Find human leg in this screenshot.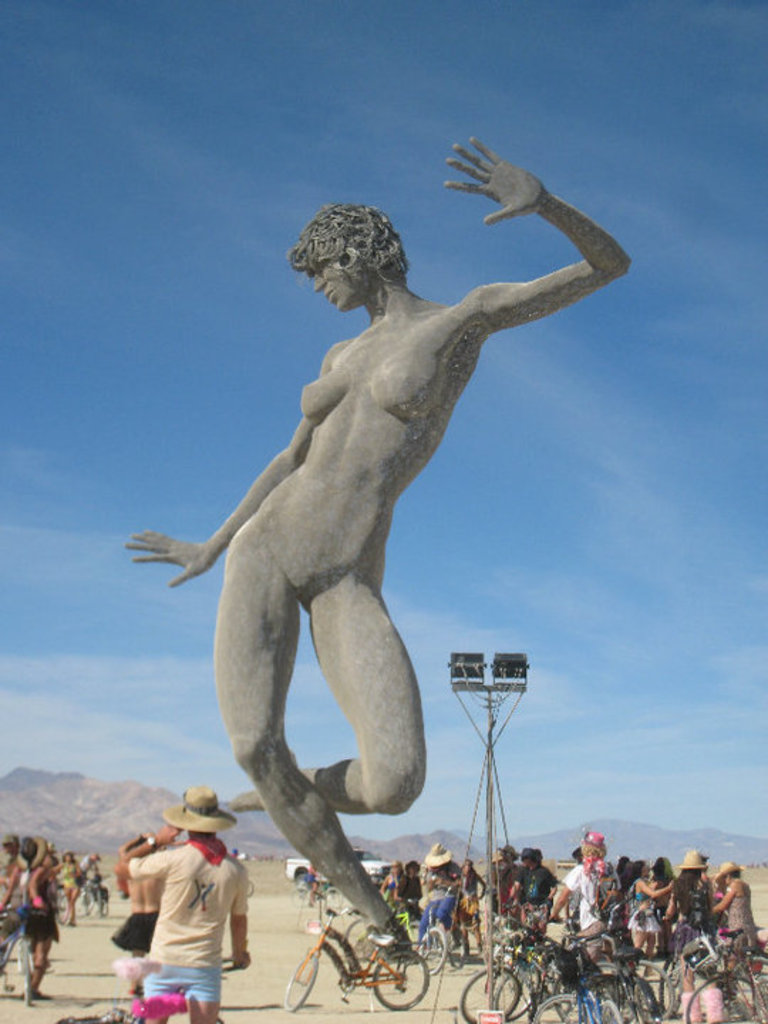
The bounding box for human leg is left=213, top=511, right=414, bottom=966.
